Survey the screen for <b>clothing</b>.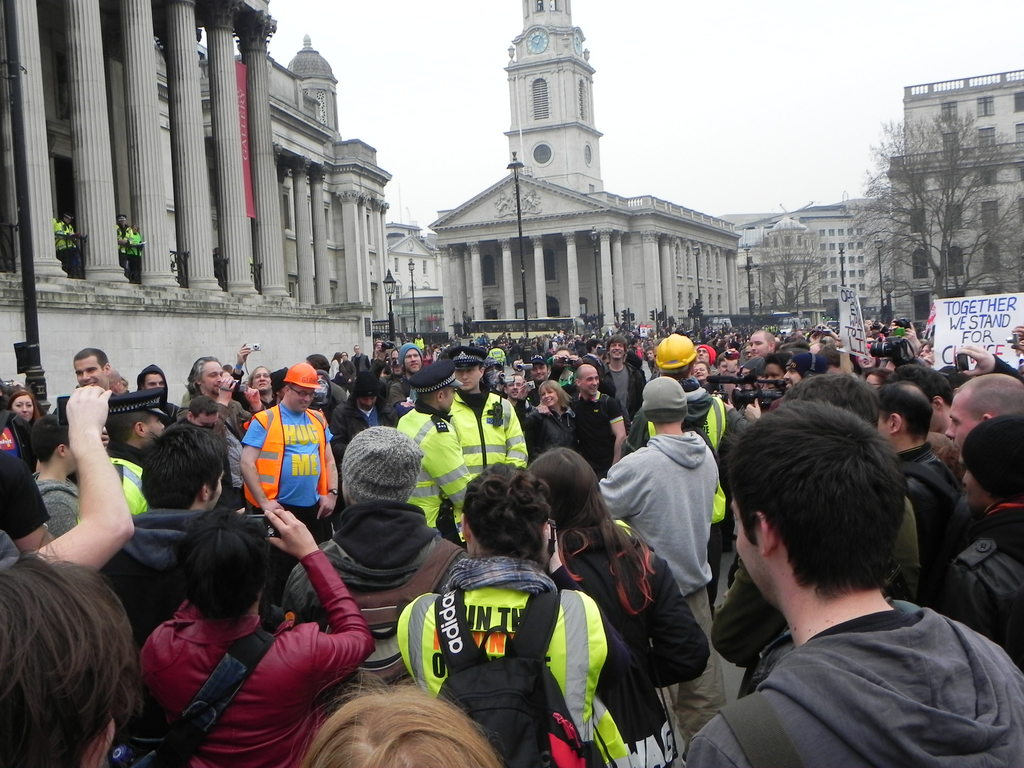
Survey found: l=687, t=392, r=747, b=610.
